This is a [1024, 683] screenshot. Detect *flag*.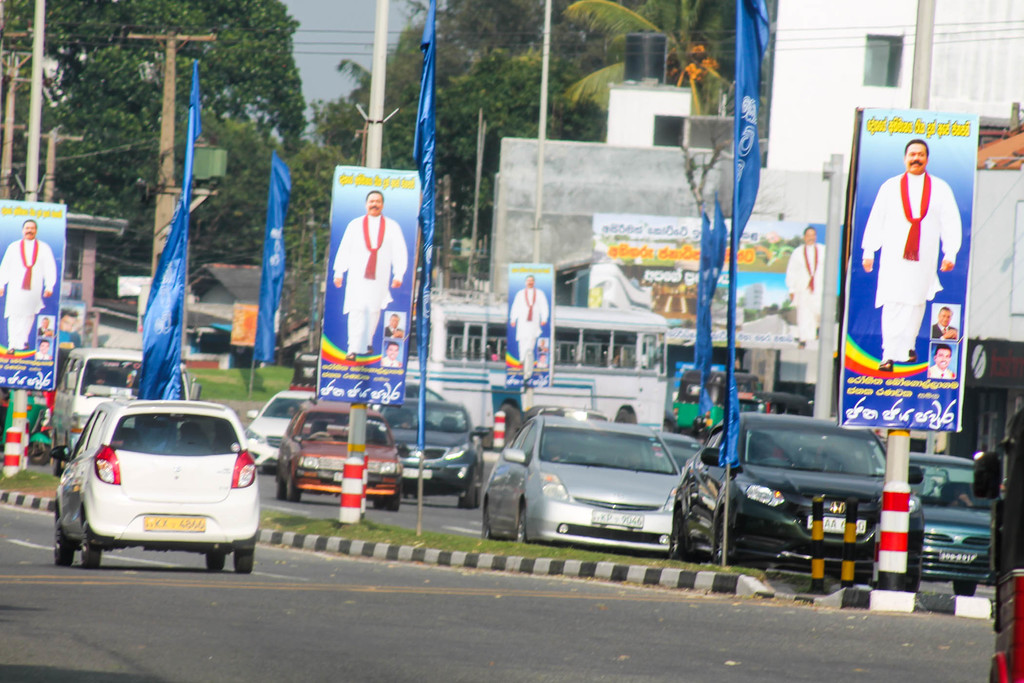
691/209/714/374.
